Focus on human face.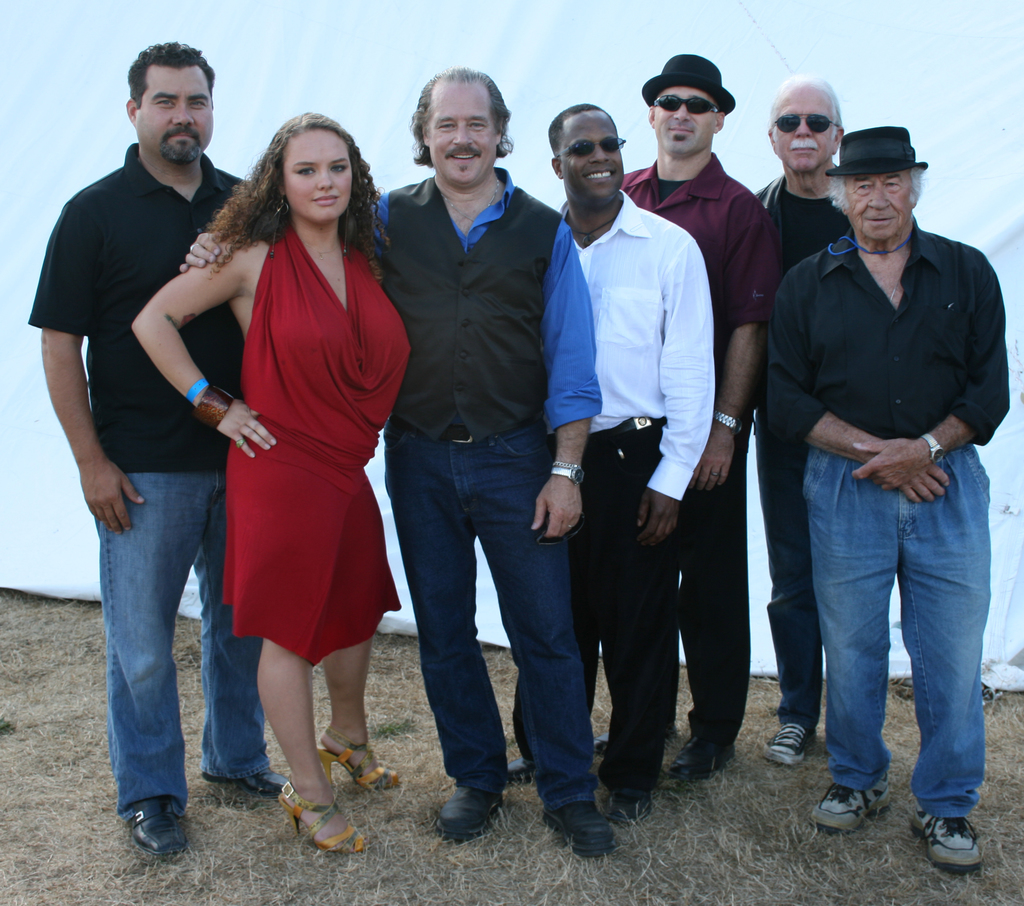
Focused at {"left": 653, "top": 88, "right": 718, "bottom": 158}.
